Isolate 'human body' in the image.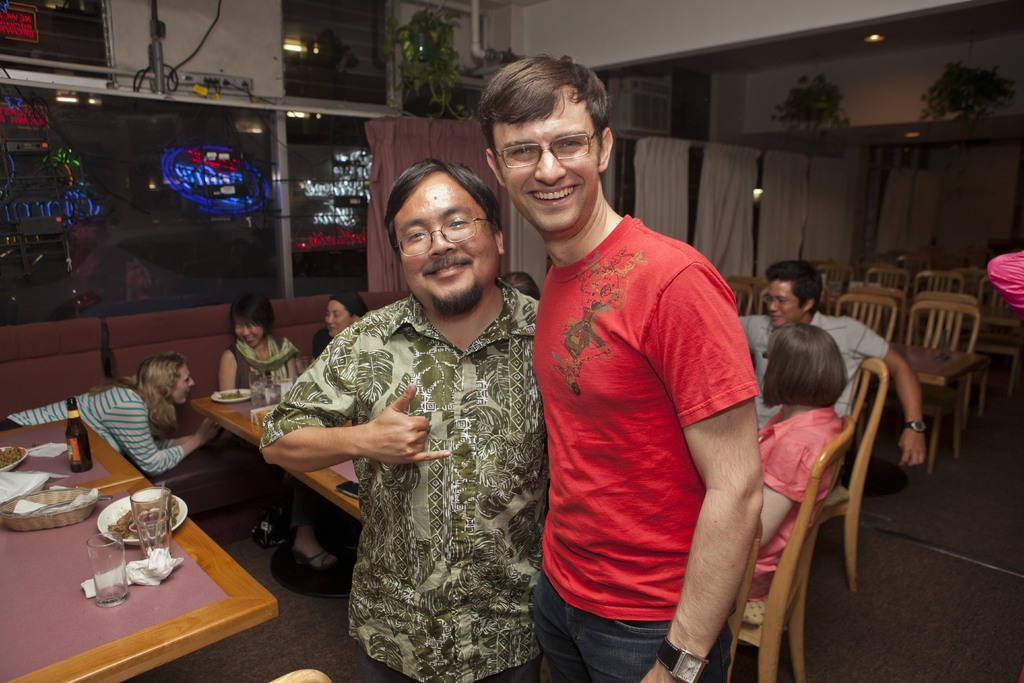
Isolated region: bbox(749, 399, 849, 604).
